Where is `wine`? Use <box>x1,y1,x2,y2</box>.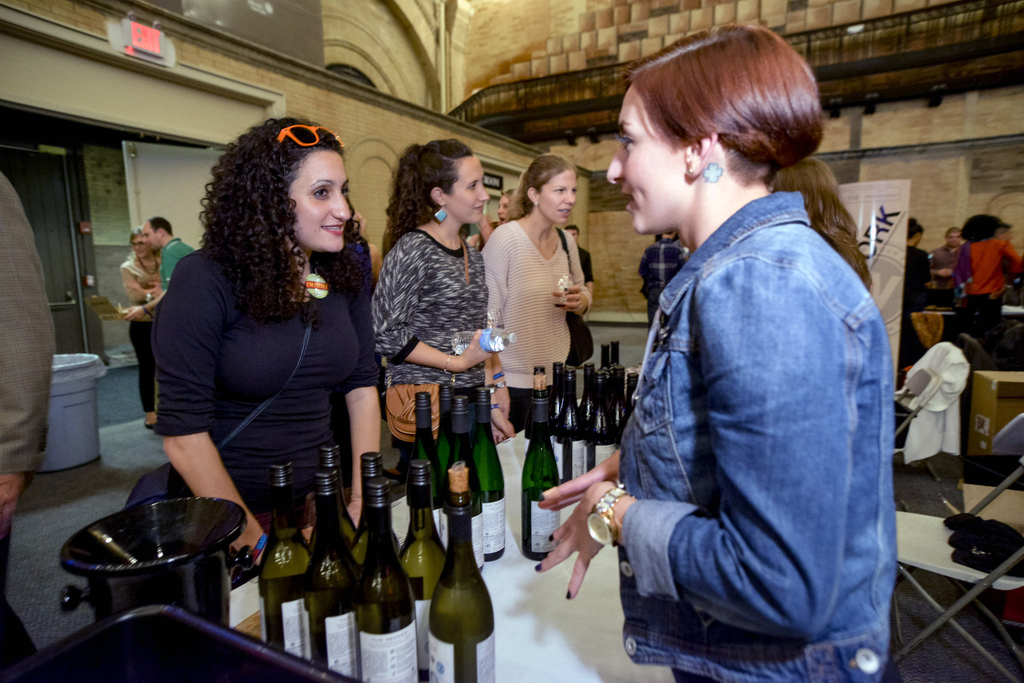
<box>321,443,369,548</box>.
